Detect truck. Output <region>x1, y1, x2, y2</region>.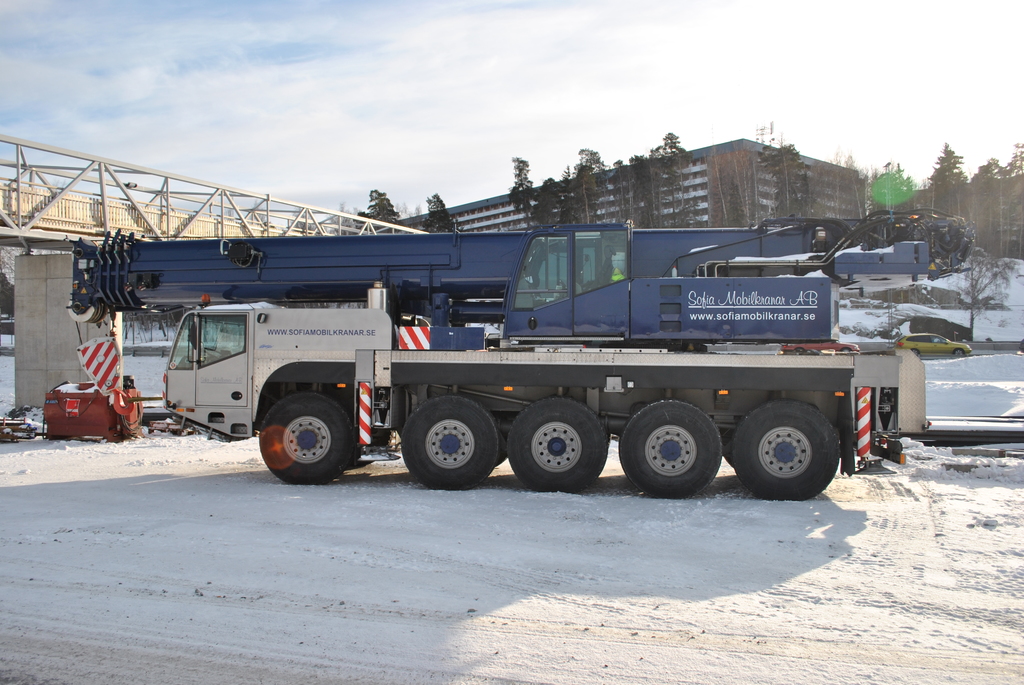
<region>112, 228, 930, 498</region>.
